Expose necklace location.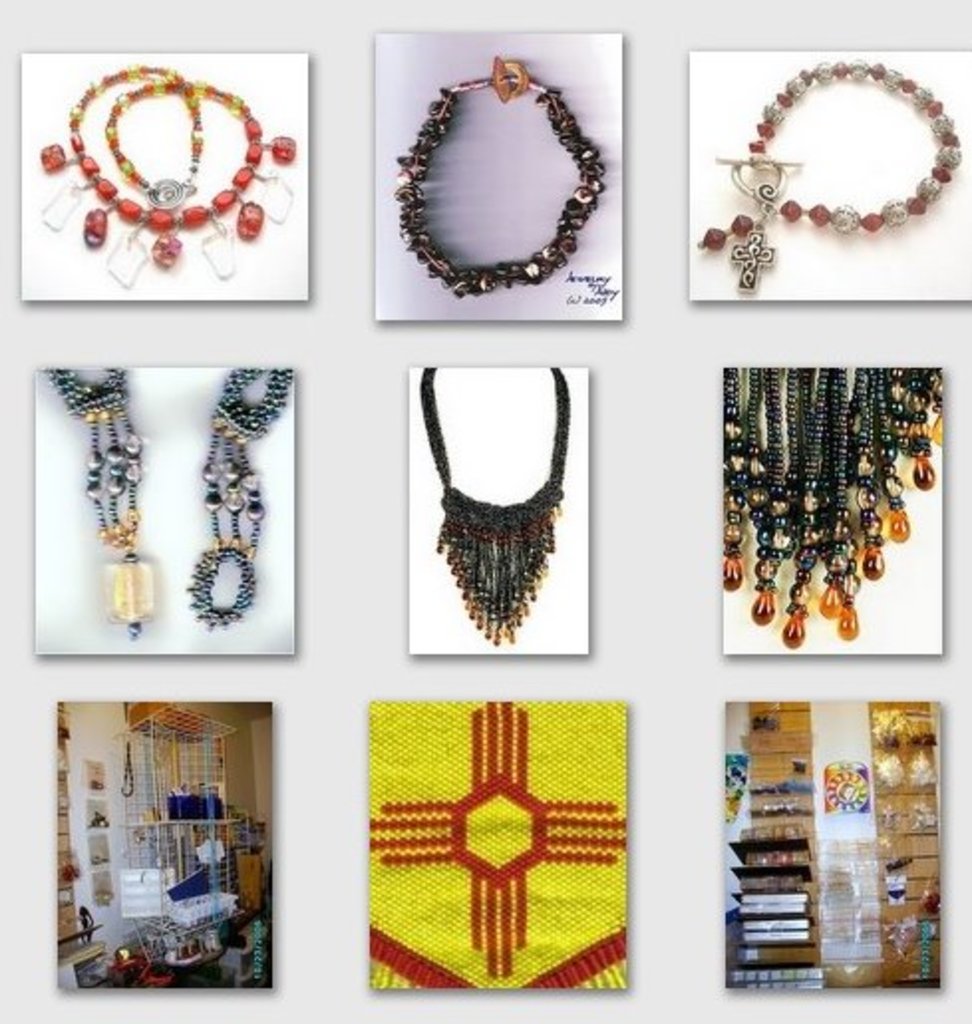
Exposed at [46,370,151,636].
